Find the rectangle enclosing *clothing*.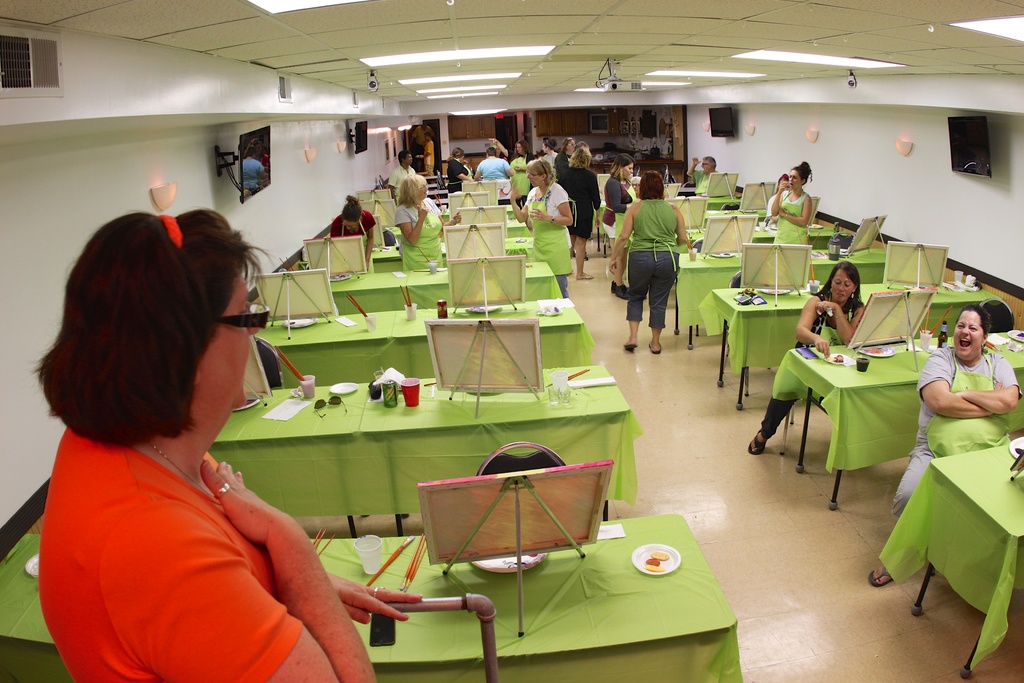
crop(562, 168, 605, 247).
